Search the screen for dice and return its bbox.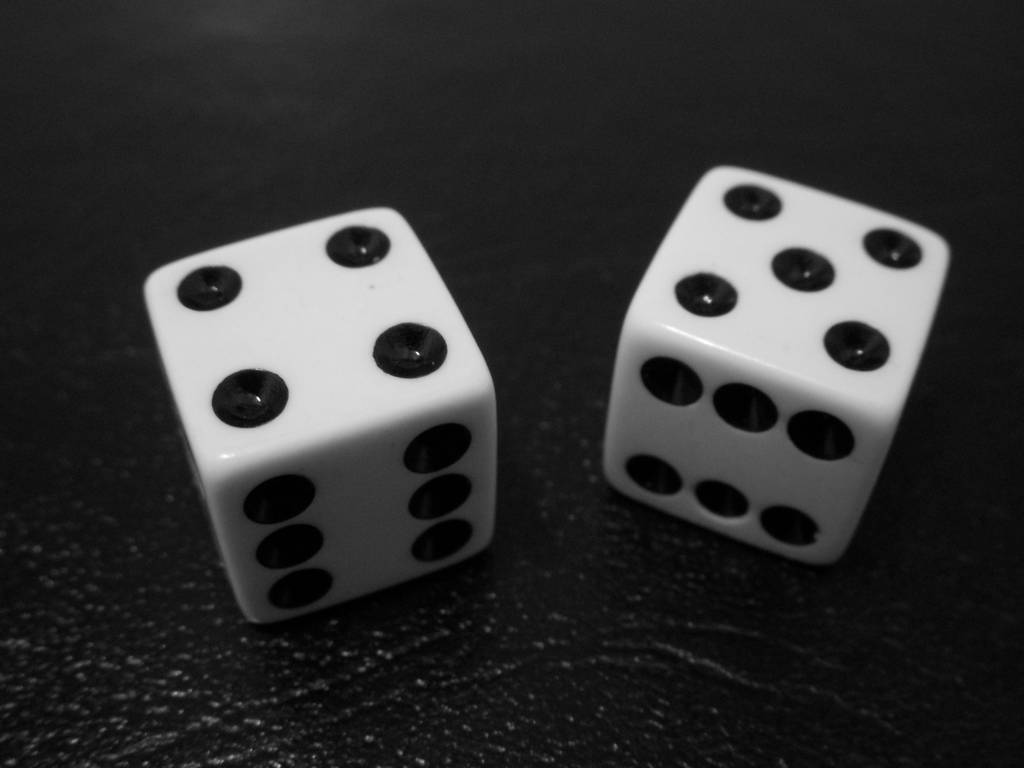
Found: pyautogui.locateOnScreen(599, 166, 953, 567).
